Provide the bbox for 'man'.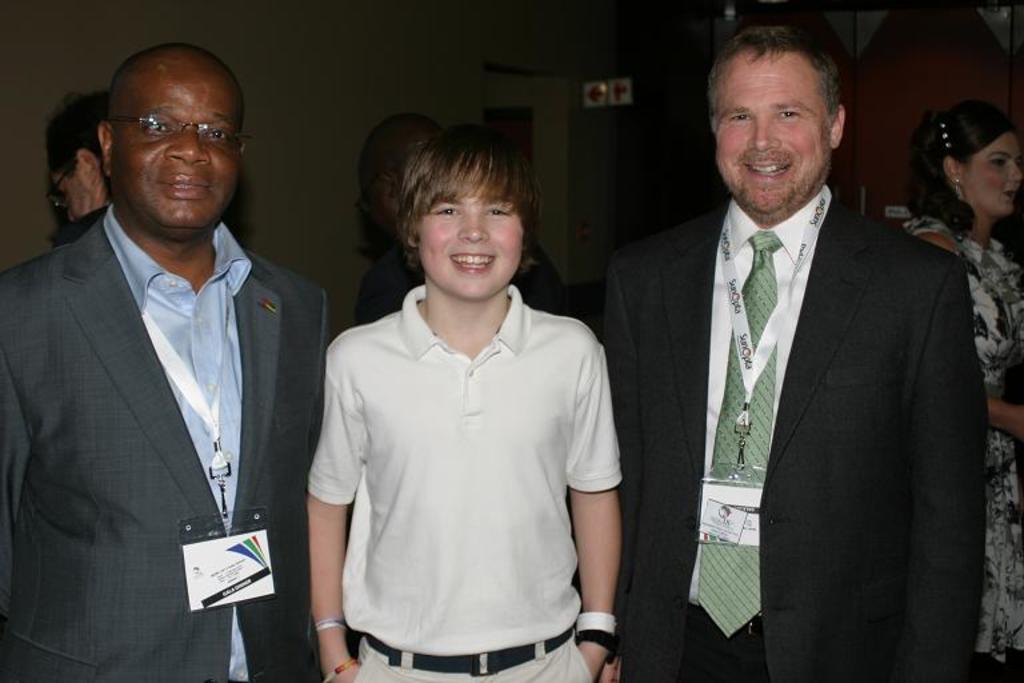
box(0, 44, 337, 682).
